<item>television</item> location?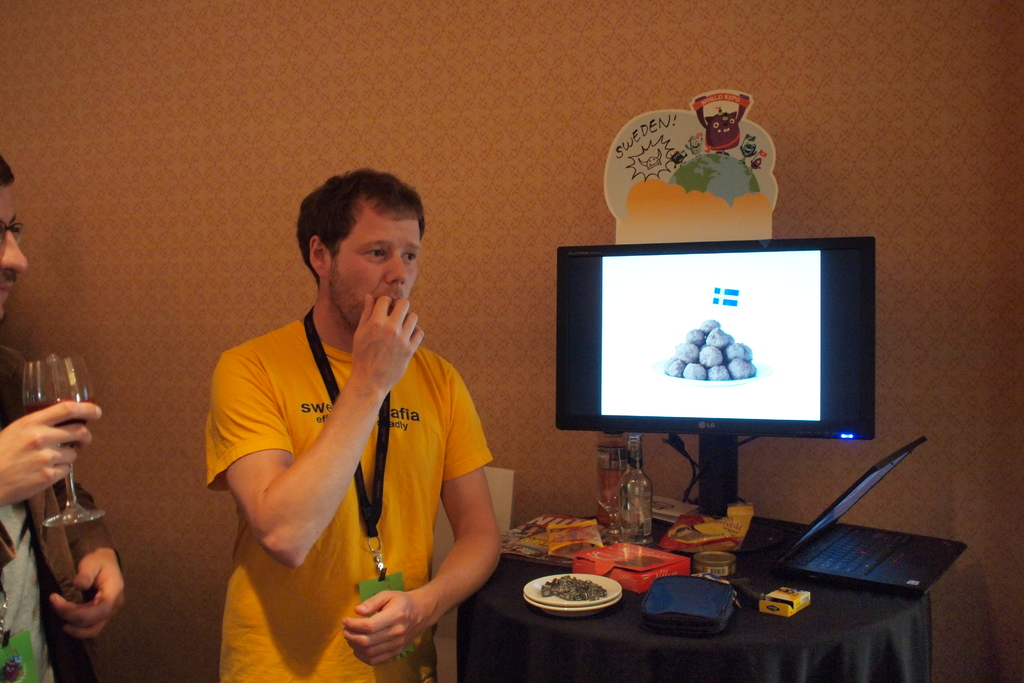
l=547, t=235, r=875, b=439
